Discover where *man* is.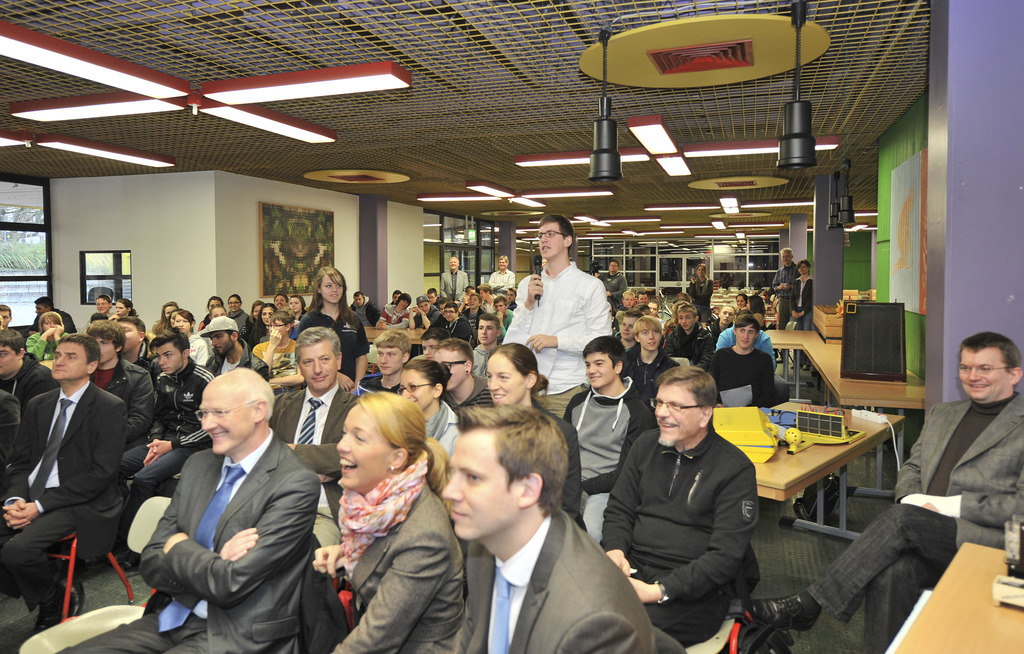
Discovered at 120 356 324 653.
